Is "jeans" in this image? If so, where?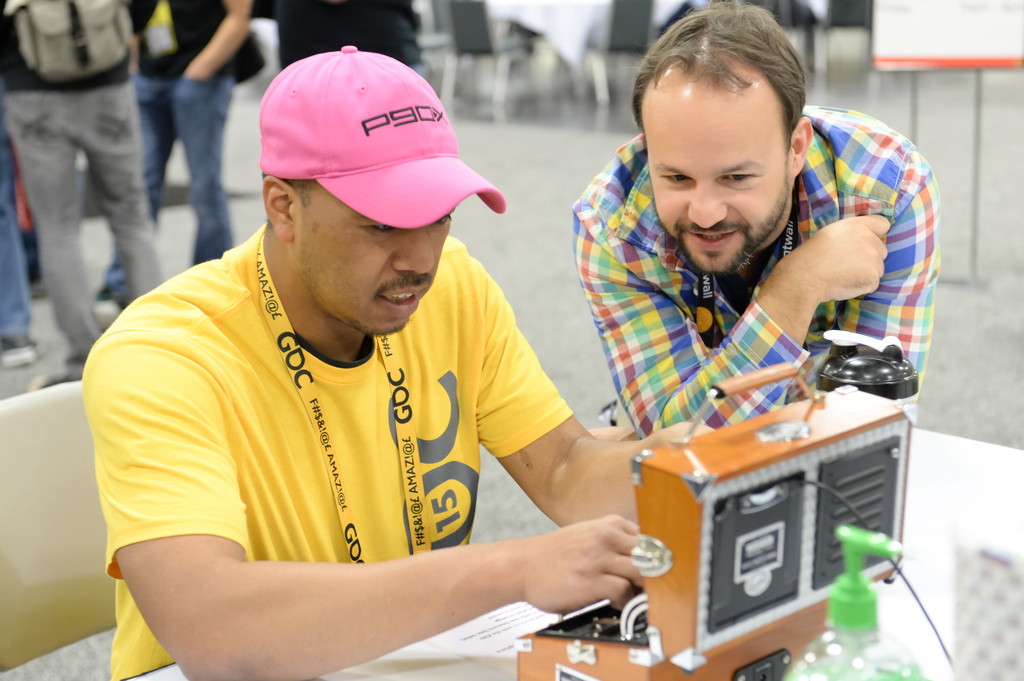
Yes, at [0,73,168,372].
